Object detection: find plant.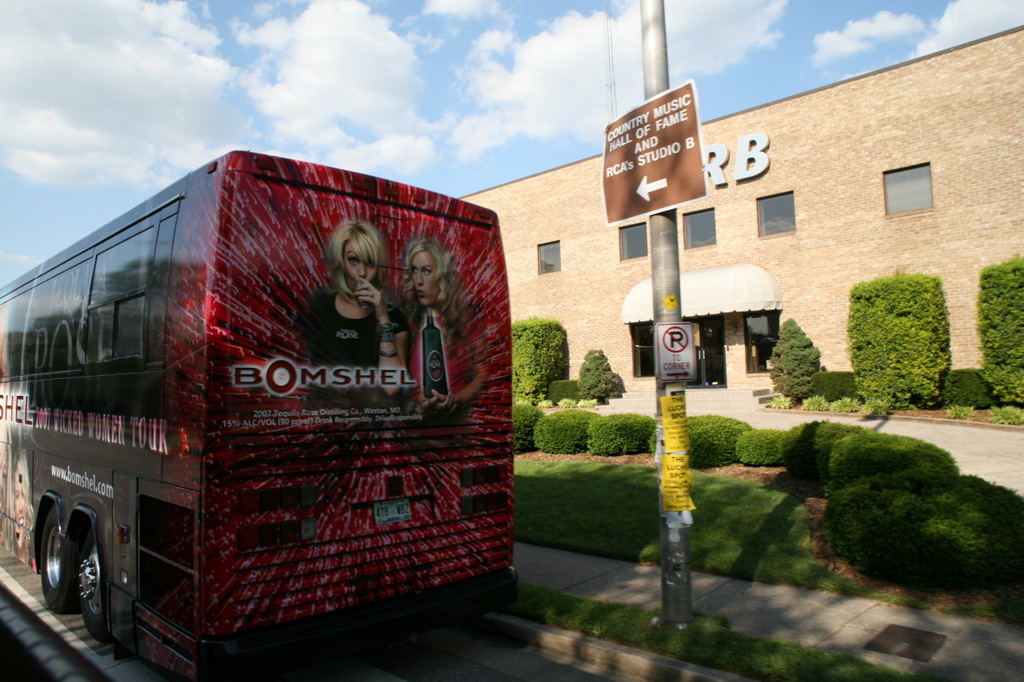
<region>842, 274, 950, 409</region>.
